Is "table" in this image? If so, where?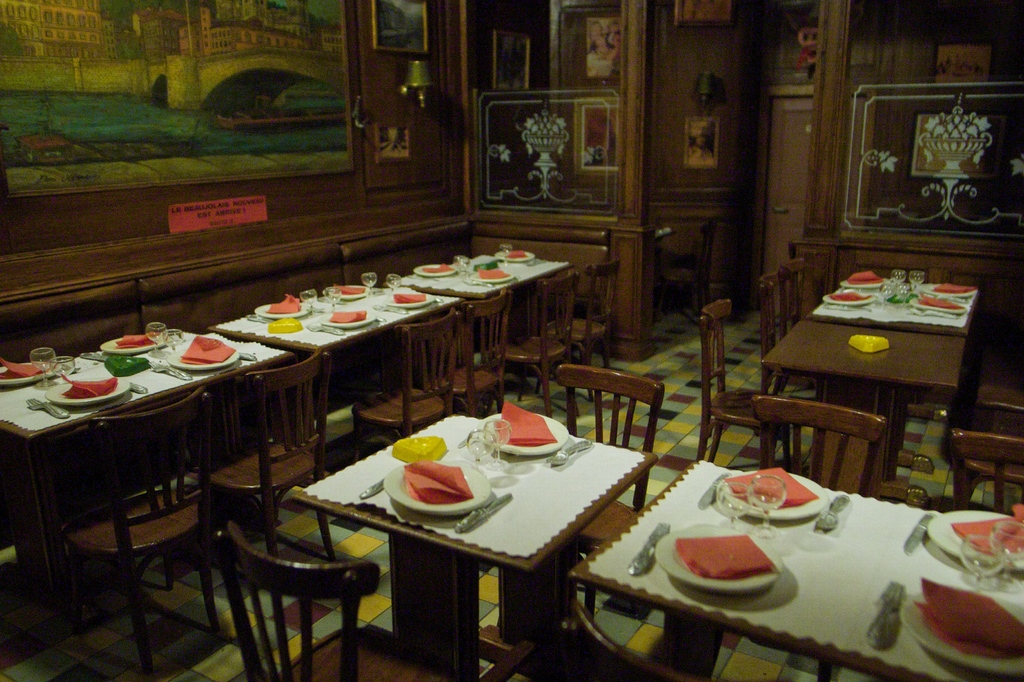
Yes, at 569:460:1022:681.
